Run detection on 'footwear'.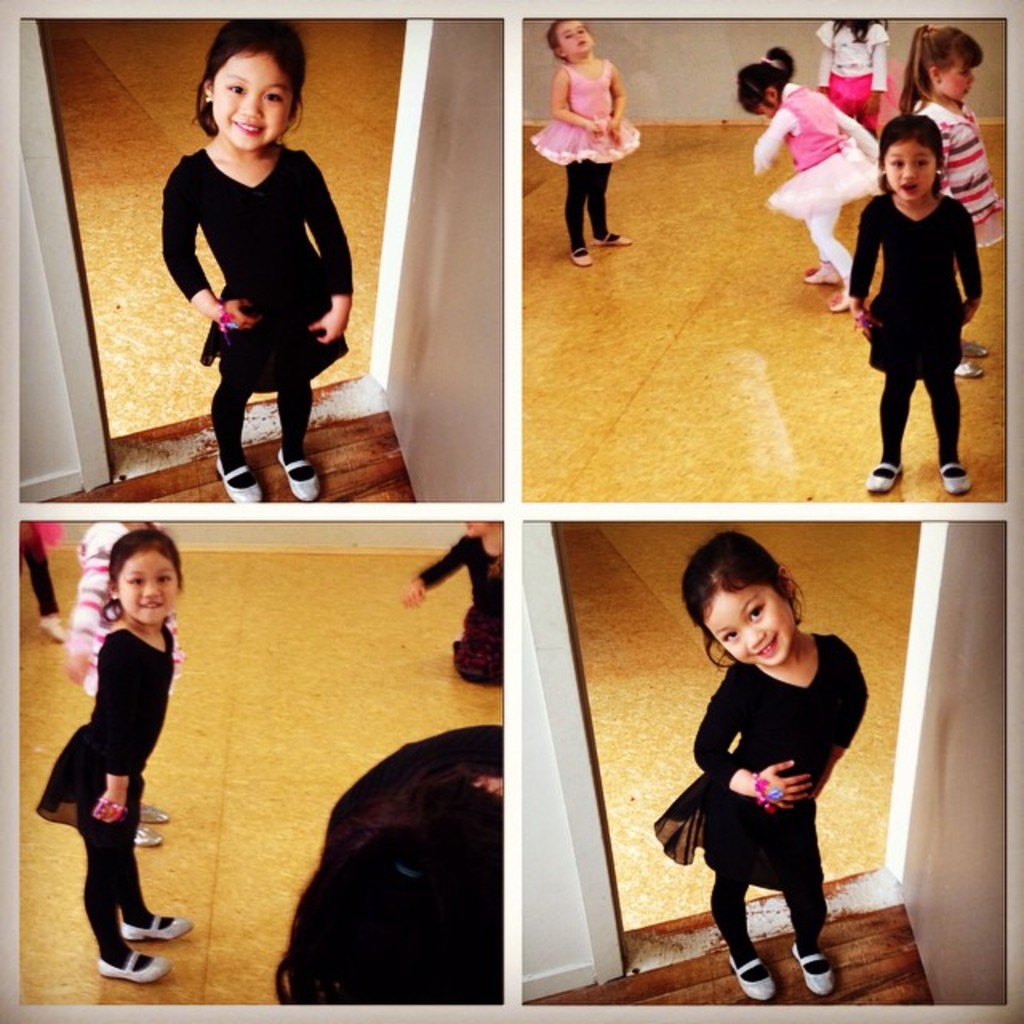
Result: bbox=[218, 446, 270, 507].
